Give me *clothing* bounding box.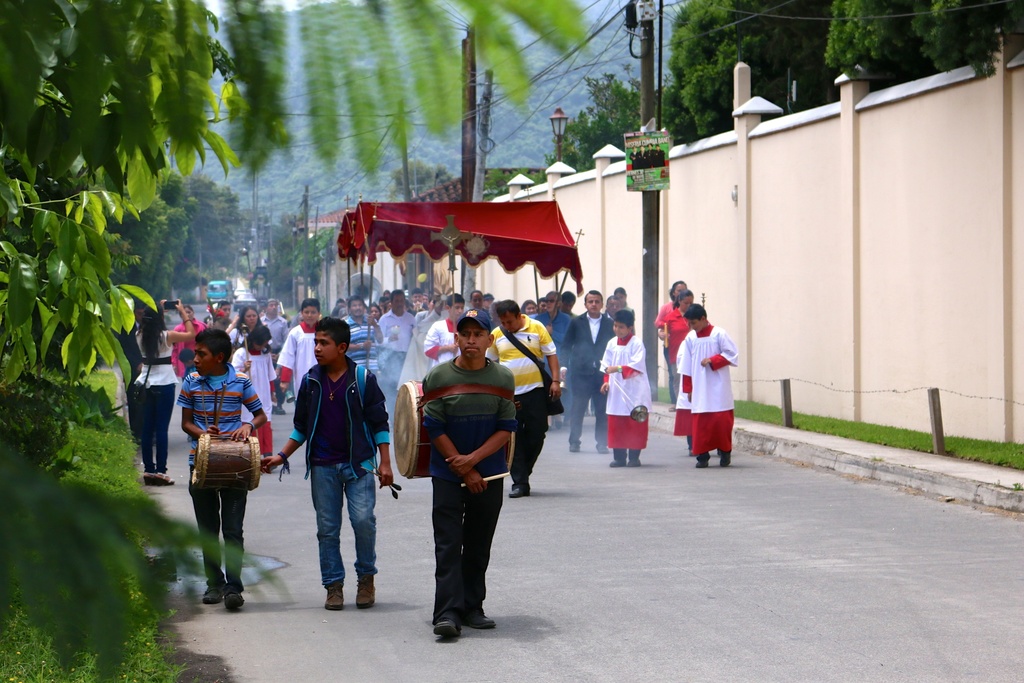
427:320:457:356.
